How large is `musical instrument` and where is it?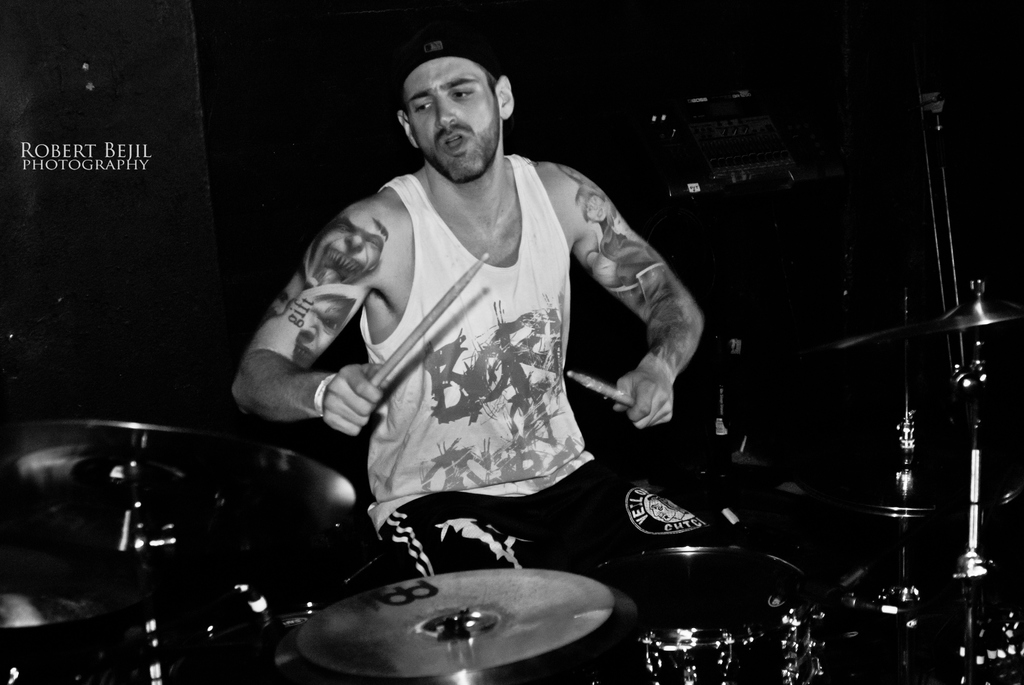
Bounding box: BBox(925, 287, 1023, 333).
